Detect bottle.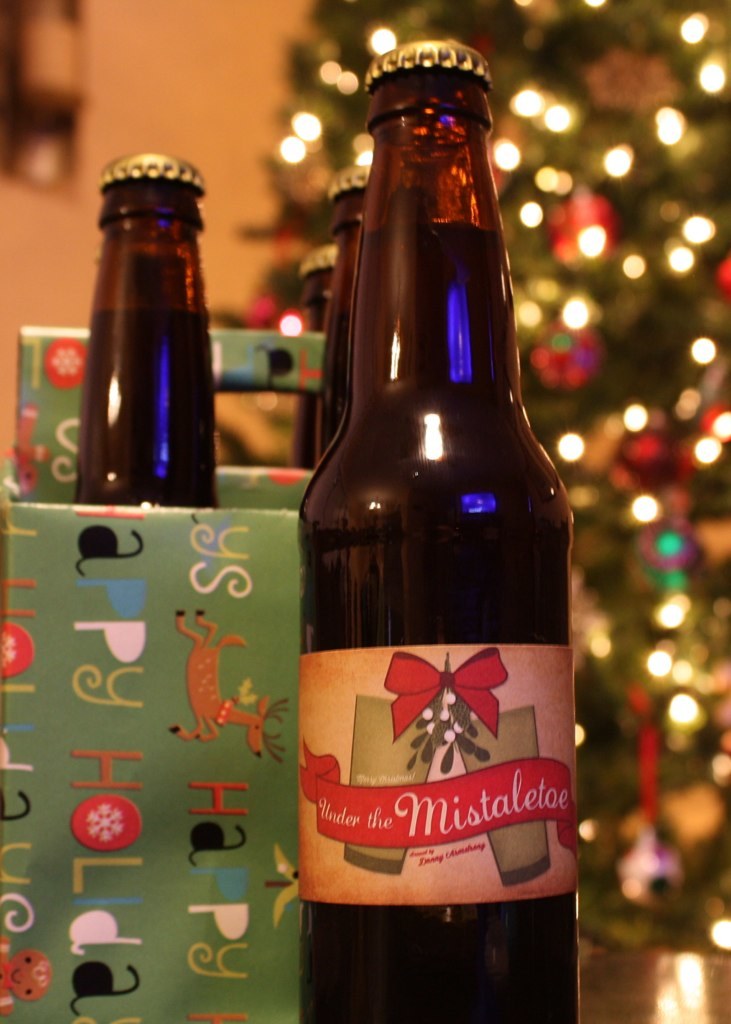
Detected at BBox(54, 148, 230, 526).
